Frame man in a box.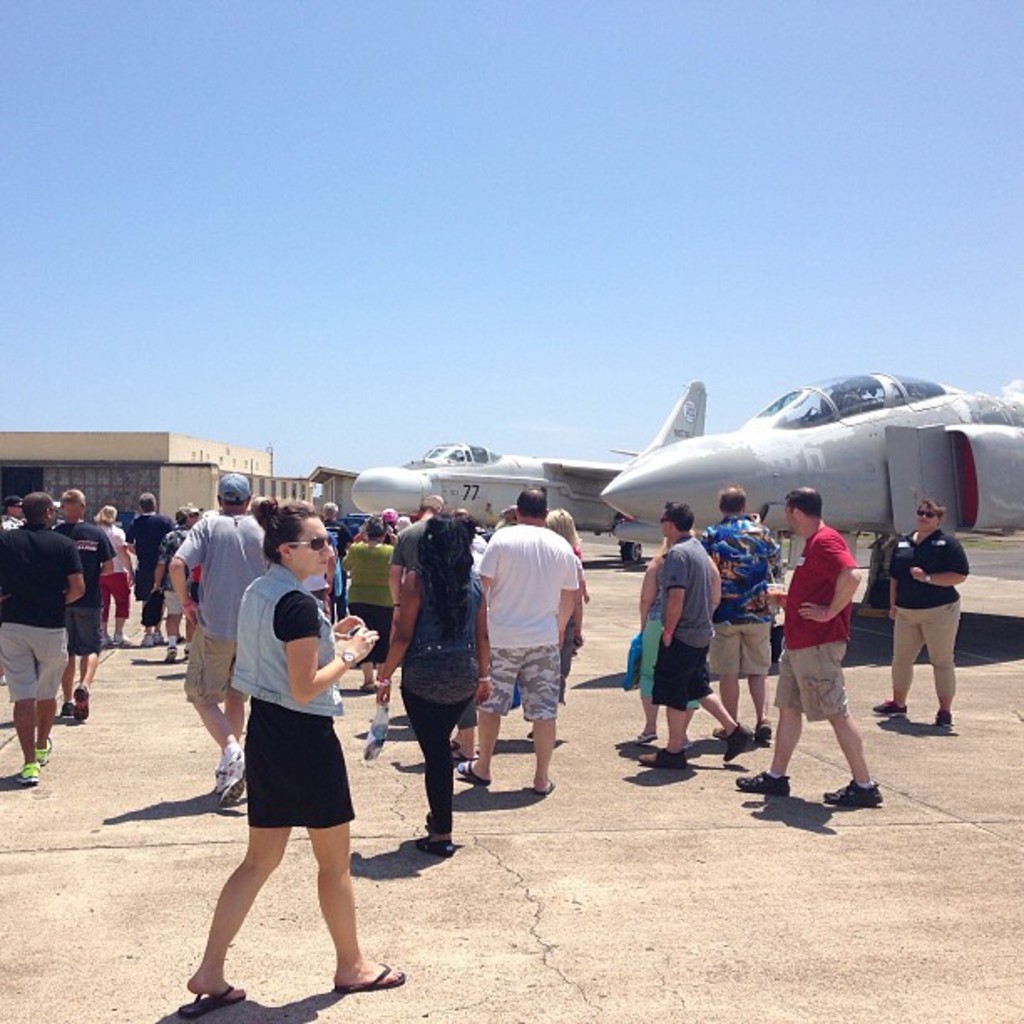
x1=50 y1=485 x2=119 y2=723.
